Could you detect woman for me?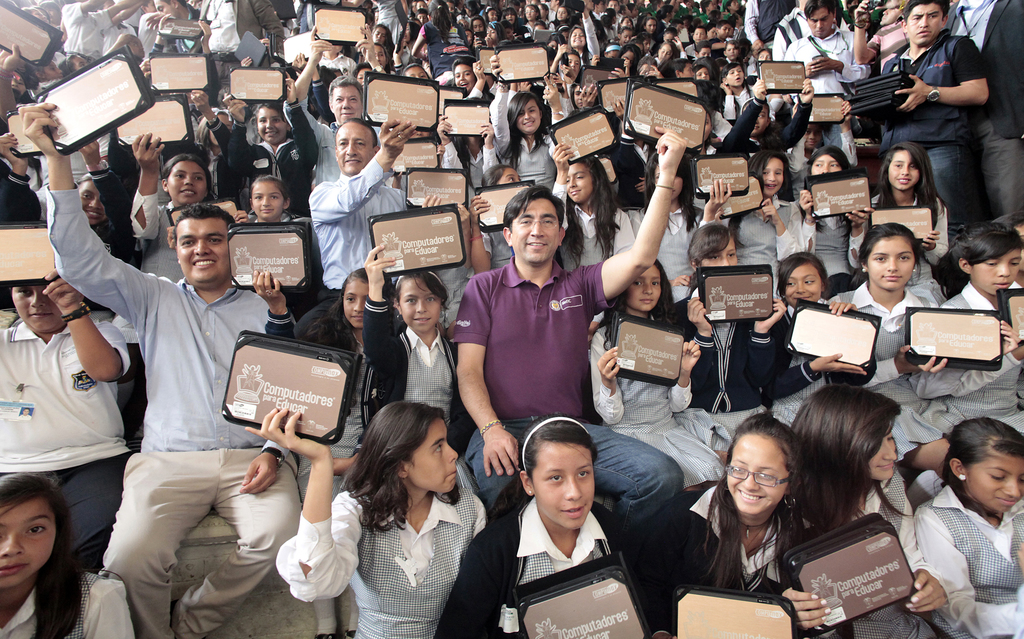
Detection result: {"left": 504, "top": 93, "right": 561, "bottom": 188}.
